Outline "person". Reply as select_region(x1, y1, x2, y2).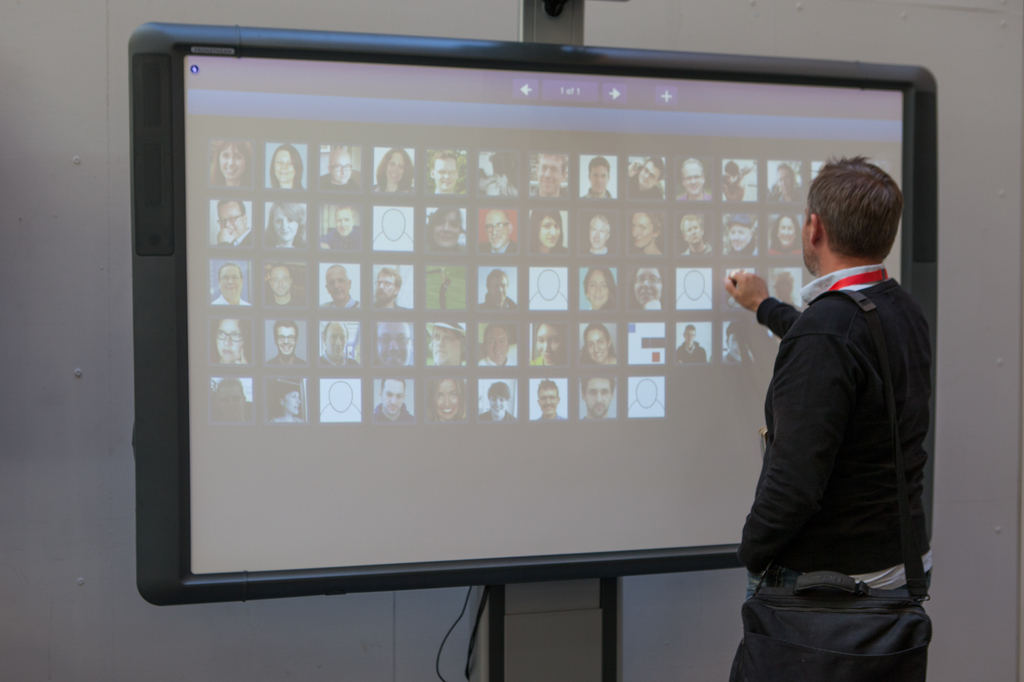
select_region(271, 206, 303, 248).
